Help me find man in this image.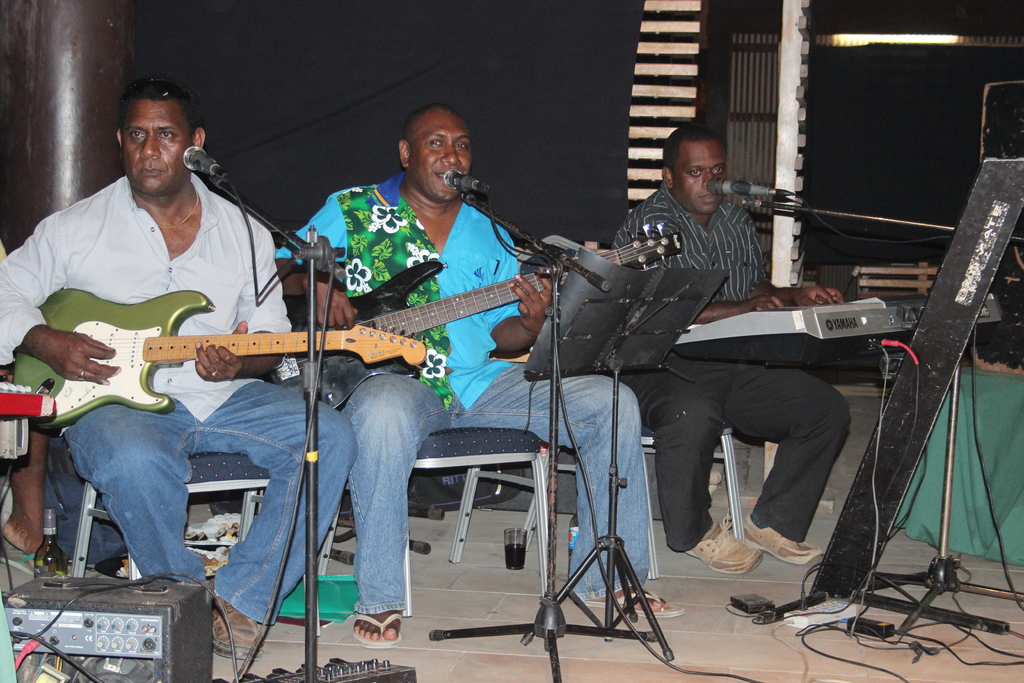
Found it: box=[0, 360, 63, 576].
